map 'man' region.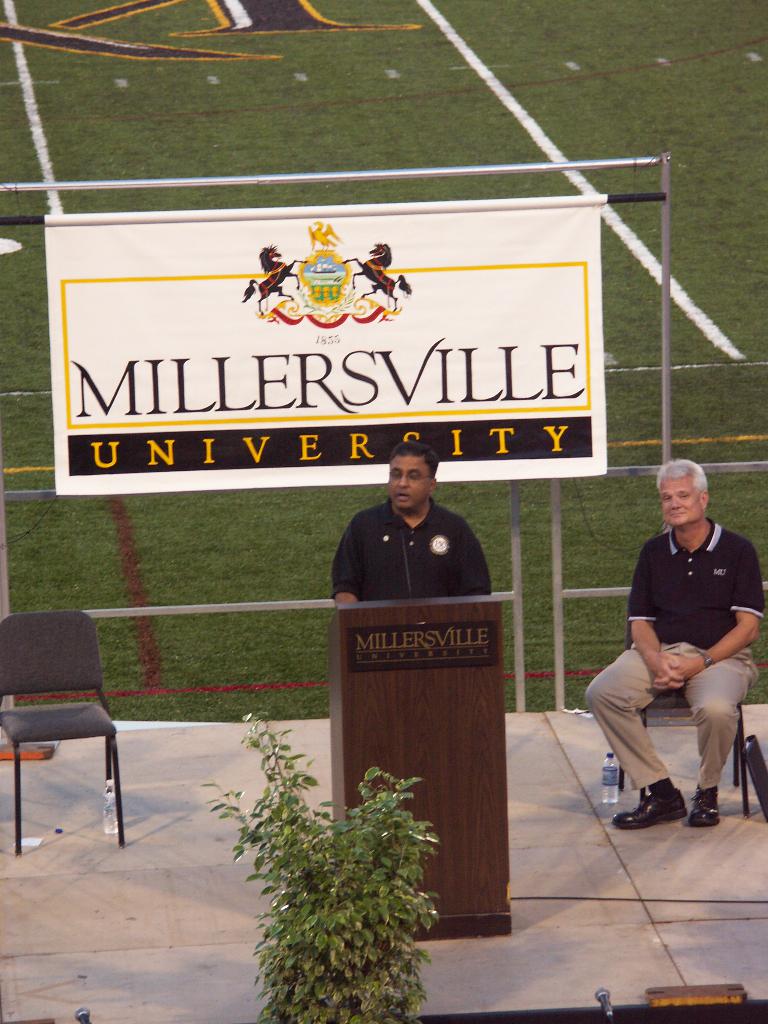
Mapped to bbox(326, 432, 495, 605).
